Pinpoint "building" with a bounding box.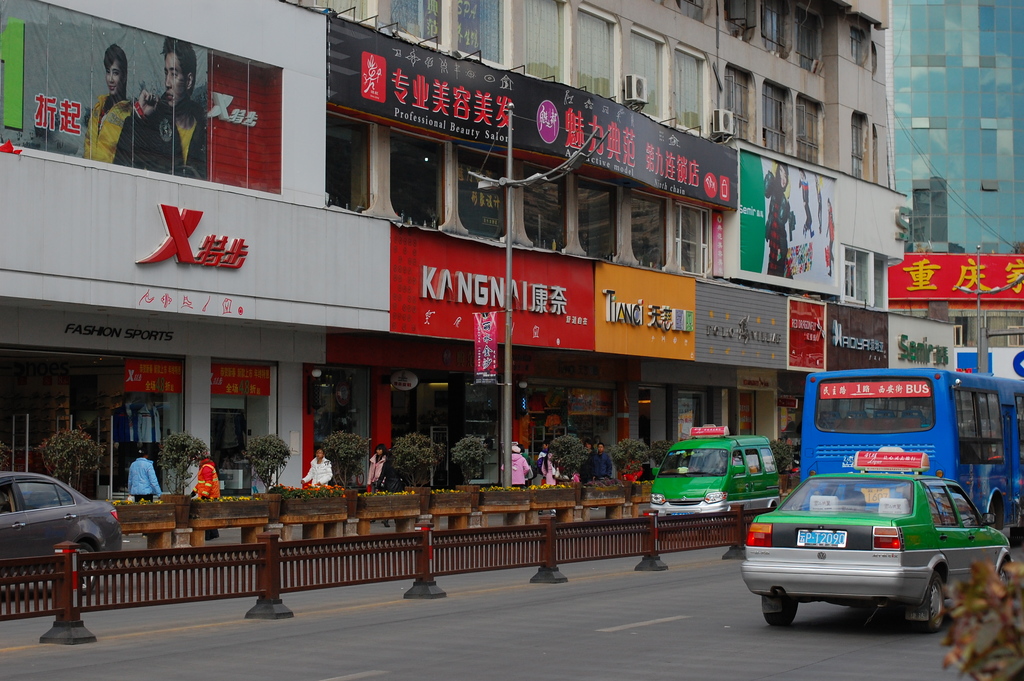
bbox=[0, 0, 912, 500].
